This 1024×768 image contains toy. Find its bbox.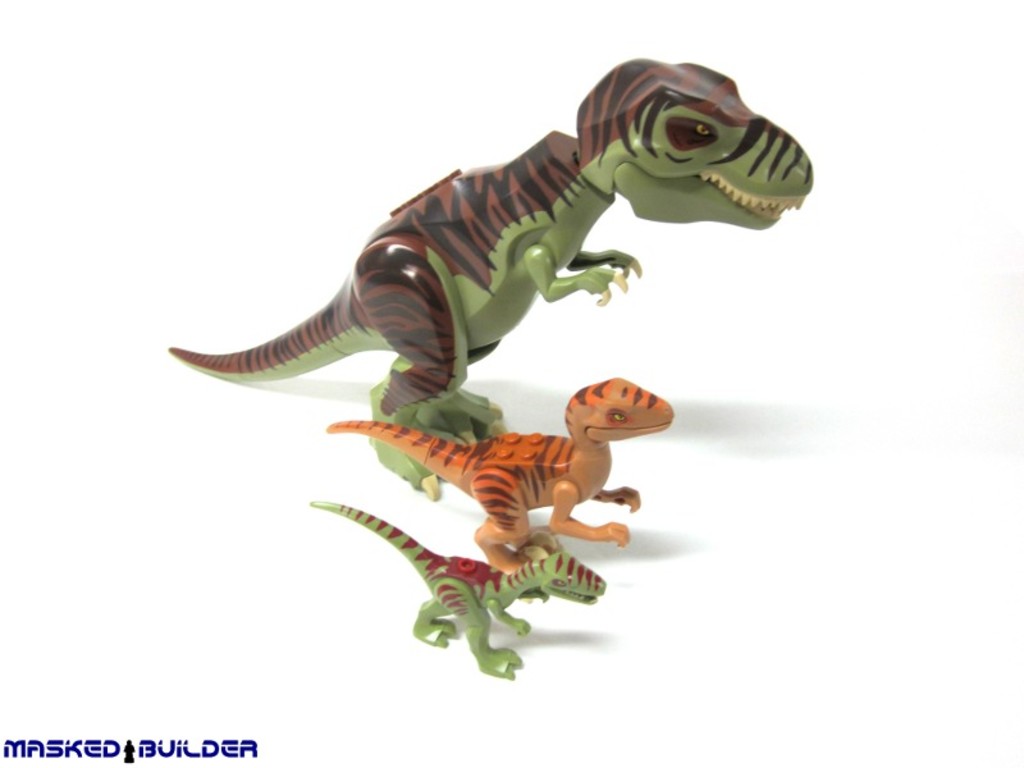
168, 56, 805, 500.
